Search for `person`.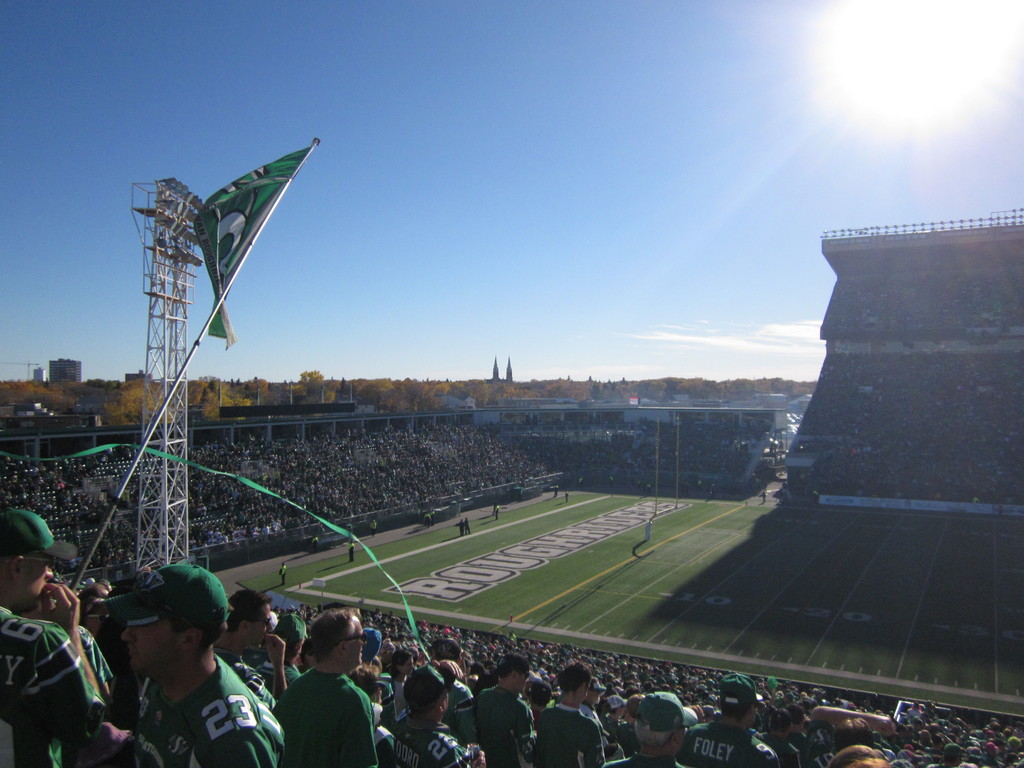
Found at bbox=(347, 538, 356, 564).
